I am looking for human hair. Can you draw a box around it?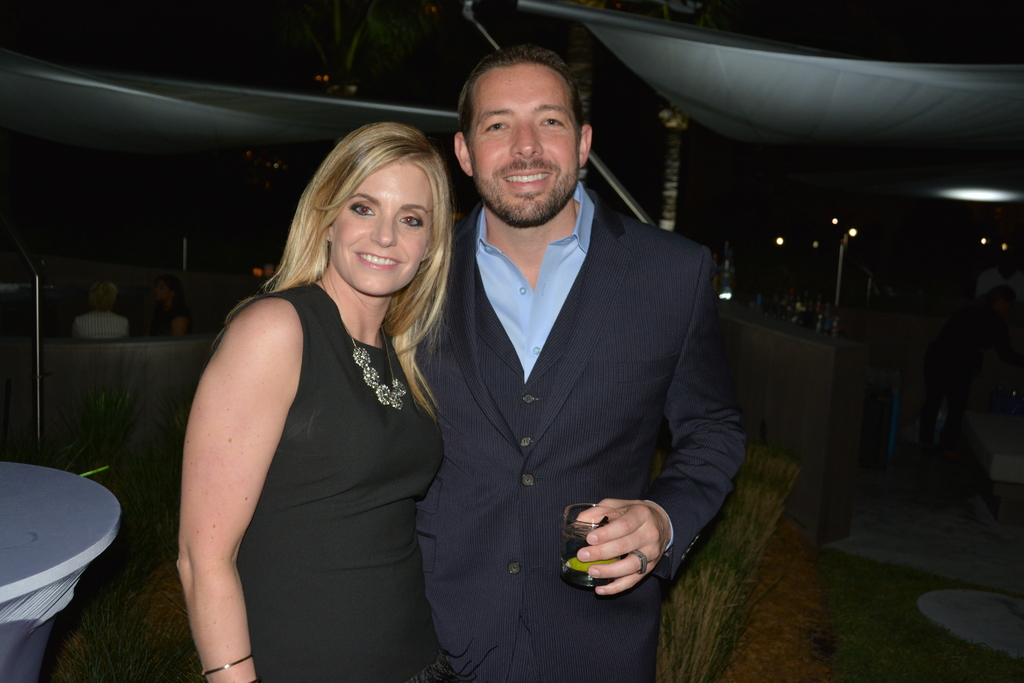
Sure, the bounding box is (x1=267, y1=113, x2=460, y2=343).
